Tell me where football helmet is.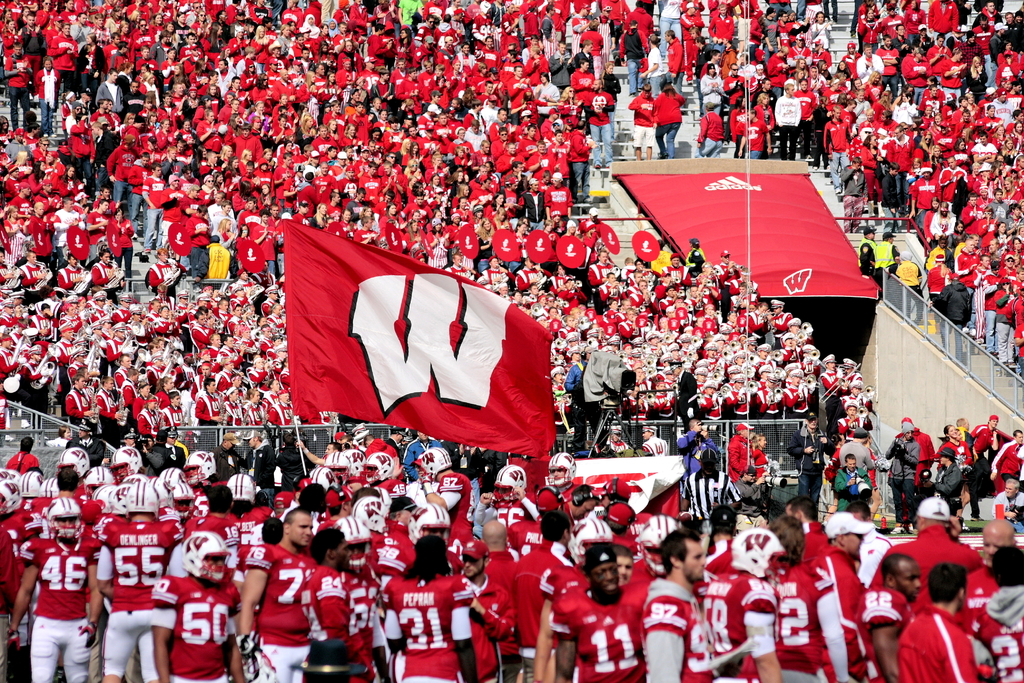
football helmet is at (left=81, top=465, right=118, bottom=492).
